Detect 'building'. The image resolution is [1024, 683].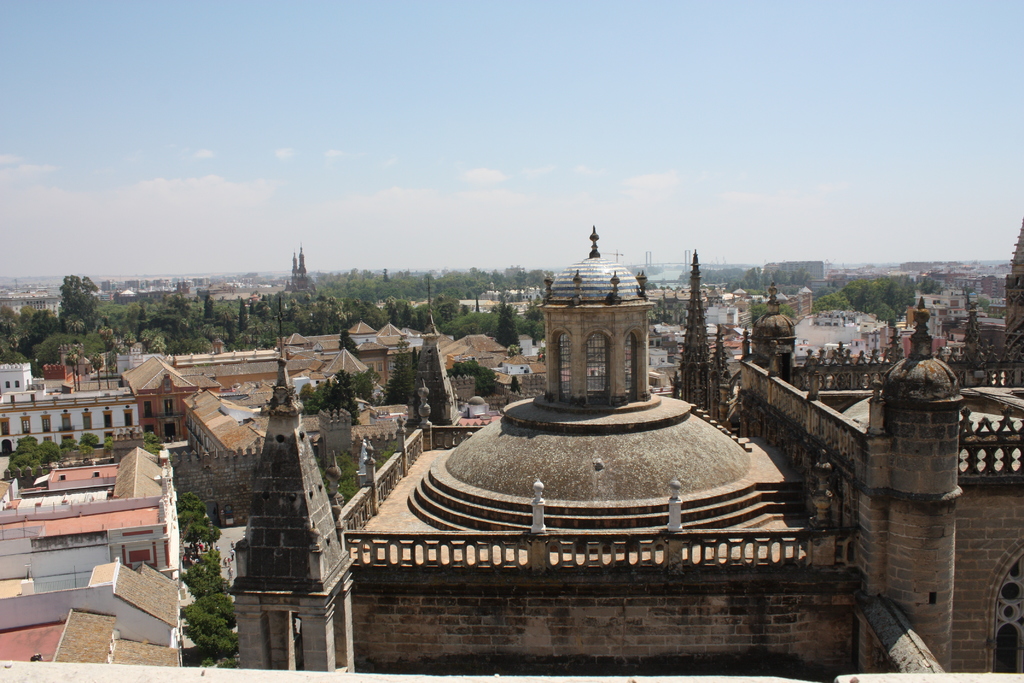
BBox(339, 229, 867, 682).
